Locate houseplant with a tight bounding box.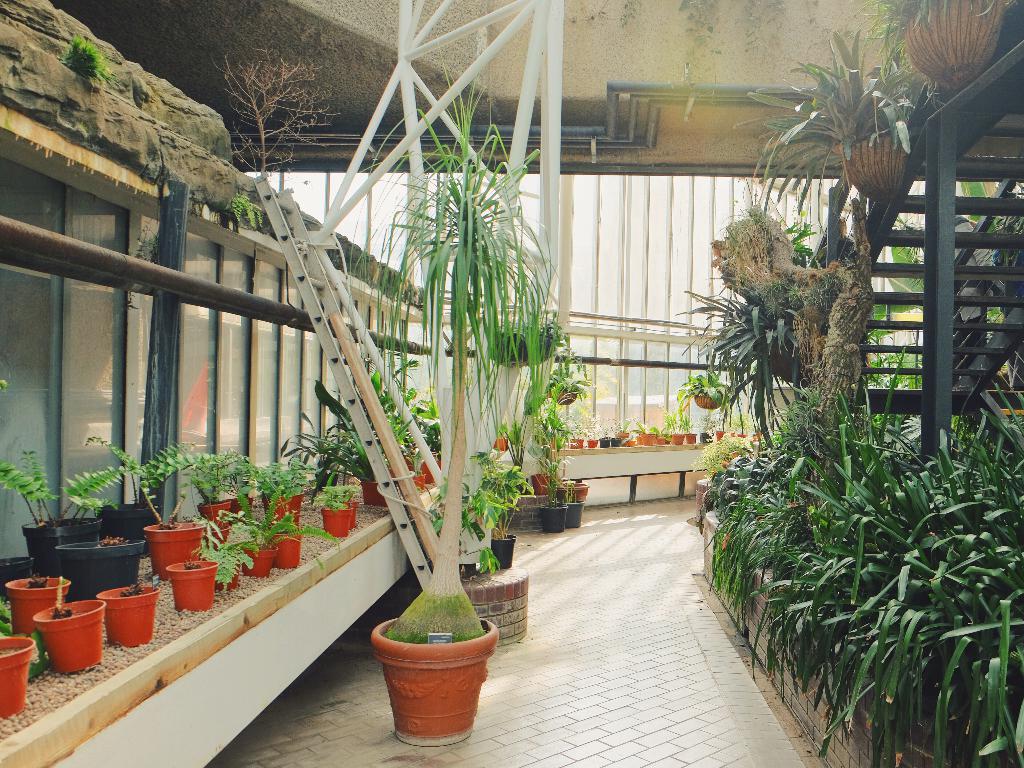
(753, 23, 911, 198).
